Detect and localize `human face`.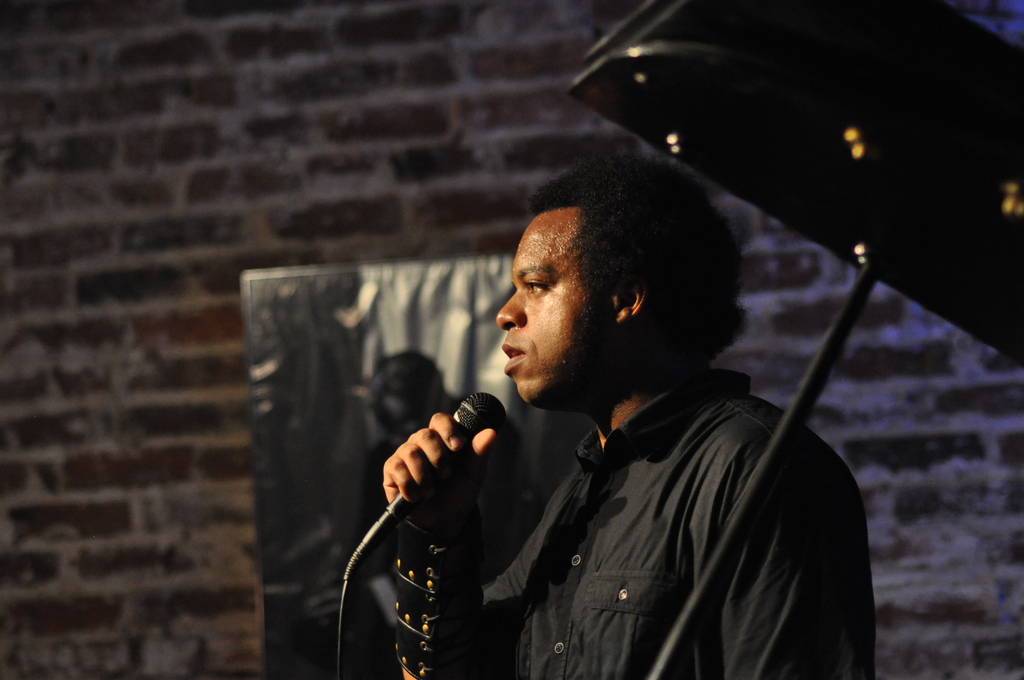
Localized at box(494, 209, 611, 402).
